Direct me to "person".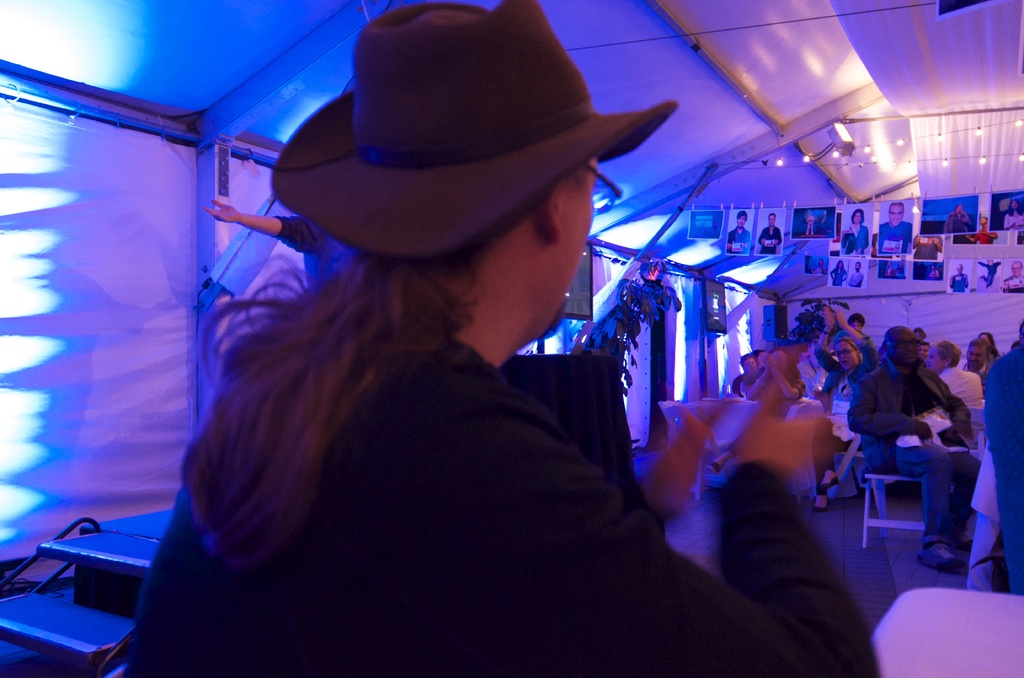
Direction: detection(837, 321, 982, 577).
